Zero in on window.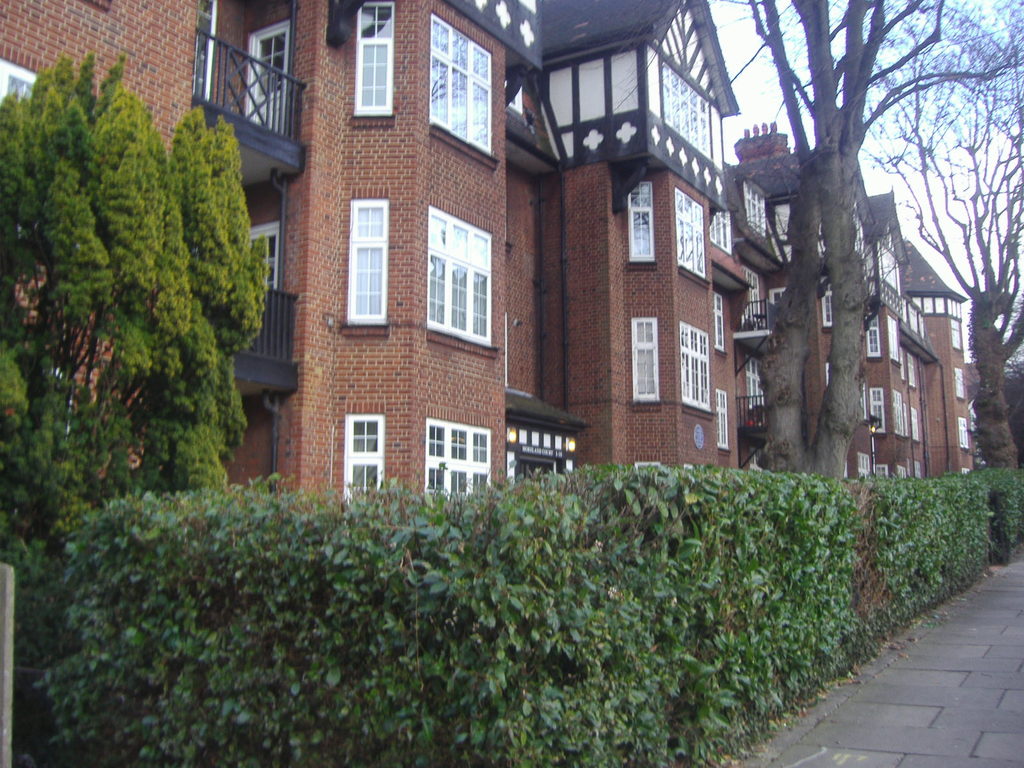
Zeroed in: box(253, 26, 285, 127).
